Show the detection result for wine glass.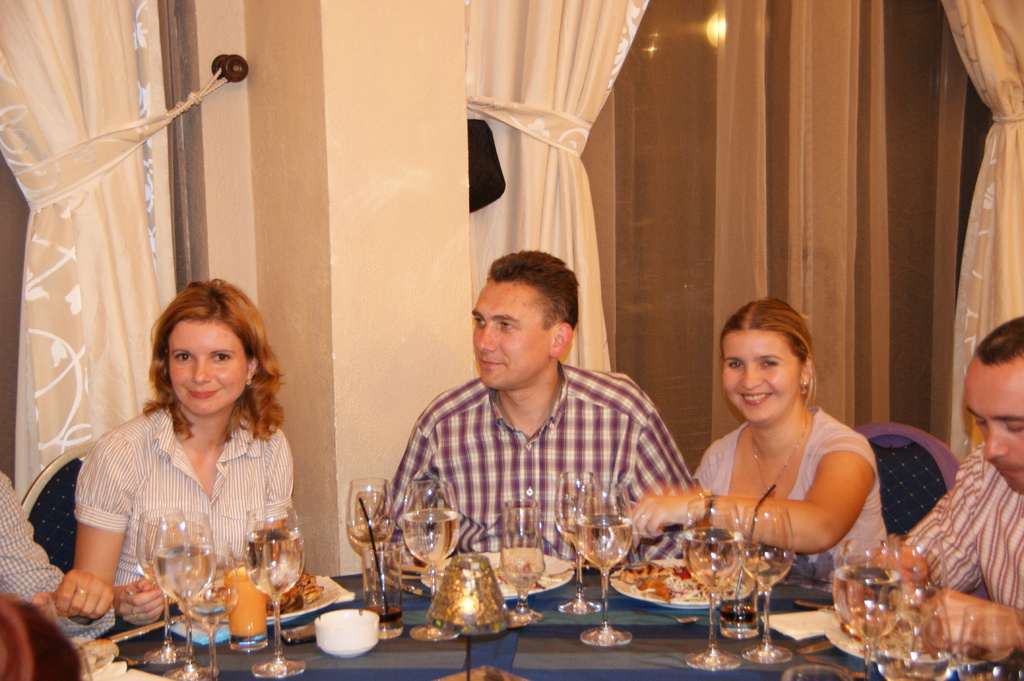
[left=552, top=468, right=604, bottom=614].
